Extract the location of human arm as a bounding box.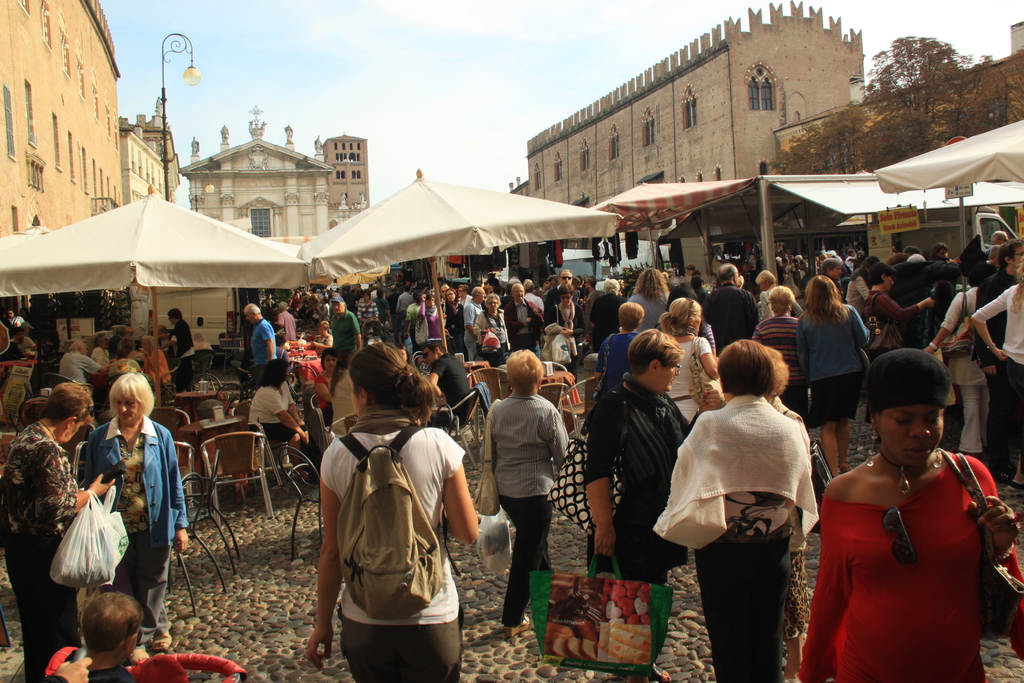
257 320 278 362.
